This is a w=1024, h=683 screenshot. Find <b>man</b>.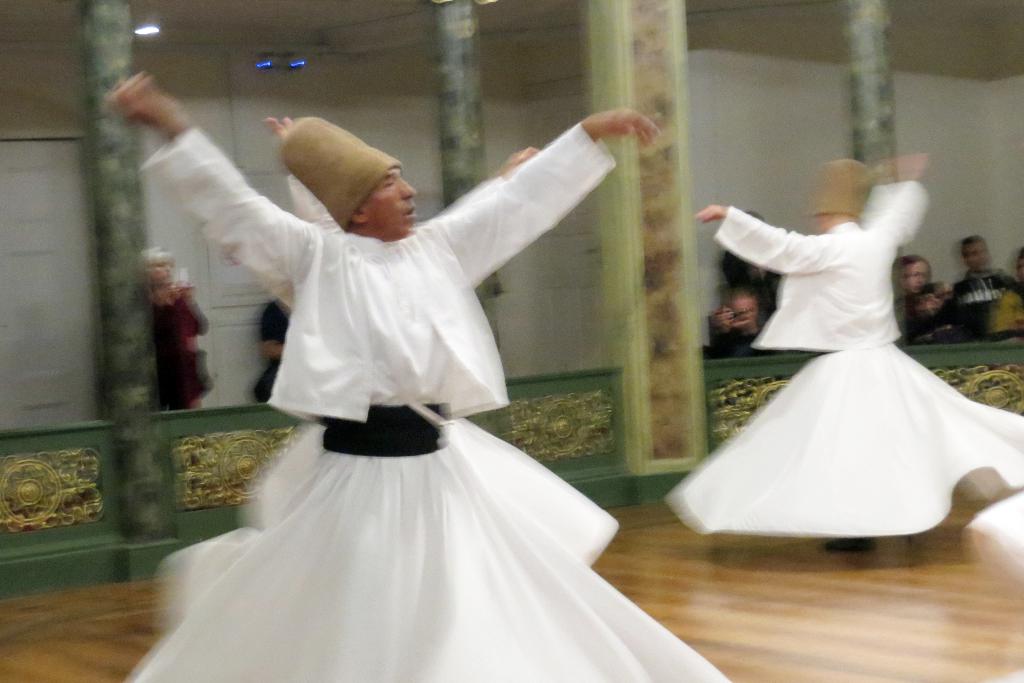
Bounding box: BBox(945, 233, 1023, 342).
